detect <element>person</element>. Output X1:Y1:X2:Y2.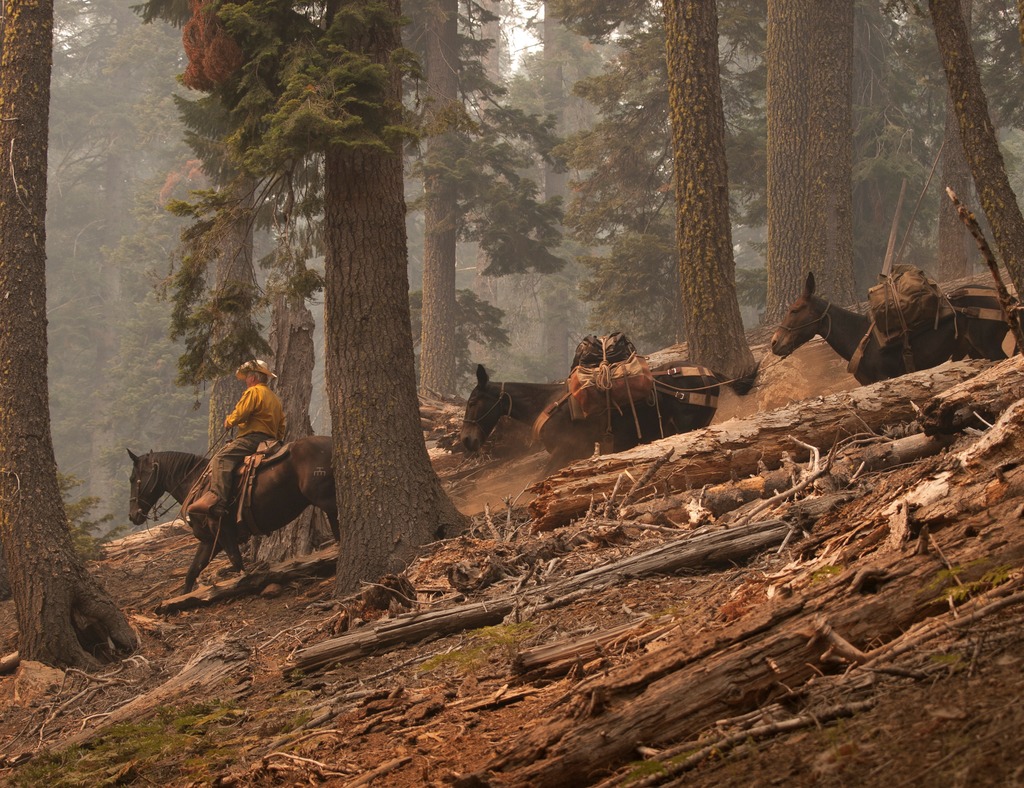
184:352:288:514.
